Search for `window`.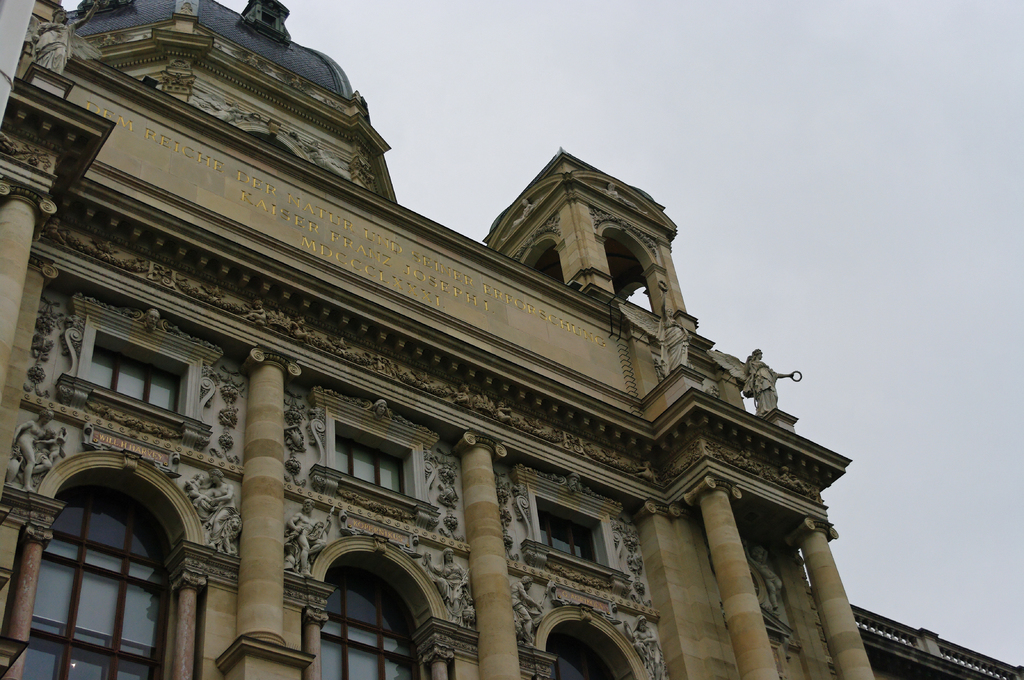
Found at (left=84, top=352, right=182, bottom=416).
